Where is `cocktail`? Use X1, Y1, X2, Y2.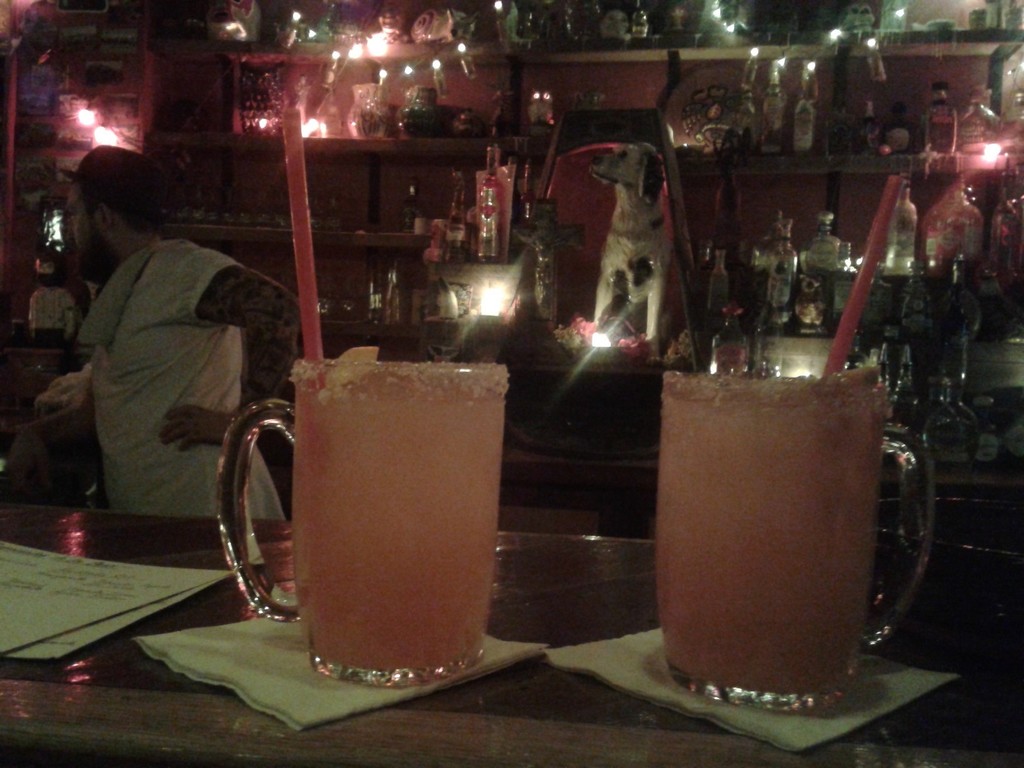
656, 336, 897, 711.
